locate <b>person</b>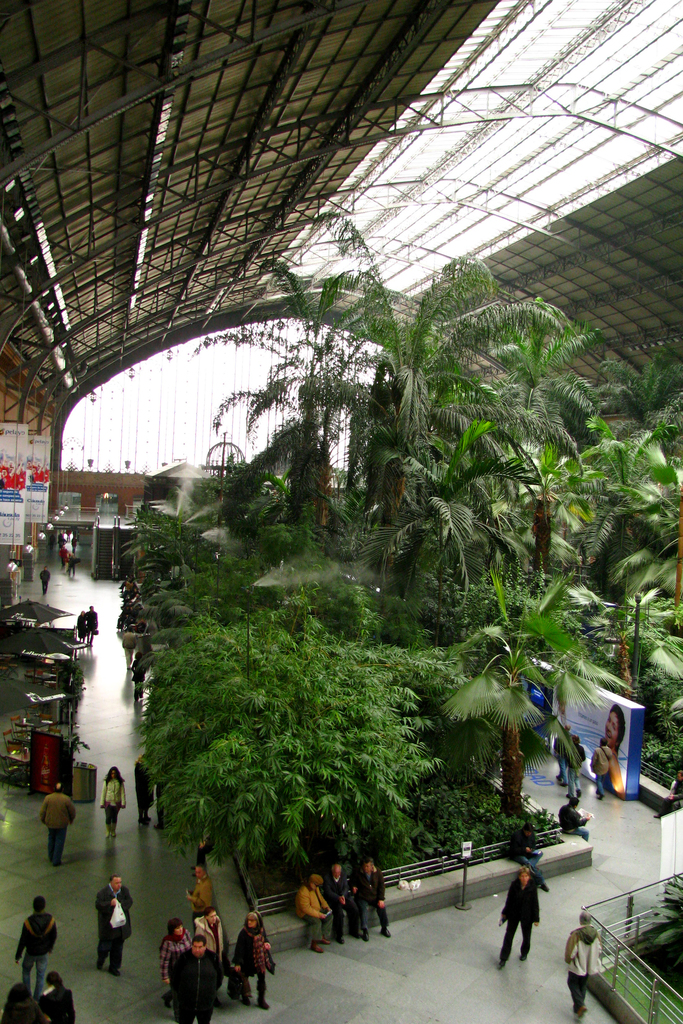
BBox(506, 847, 555, 975)
